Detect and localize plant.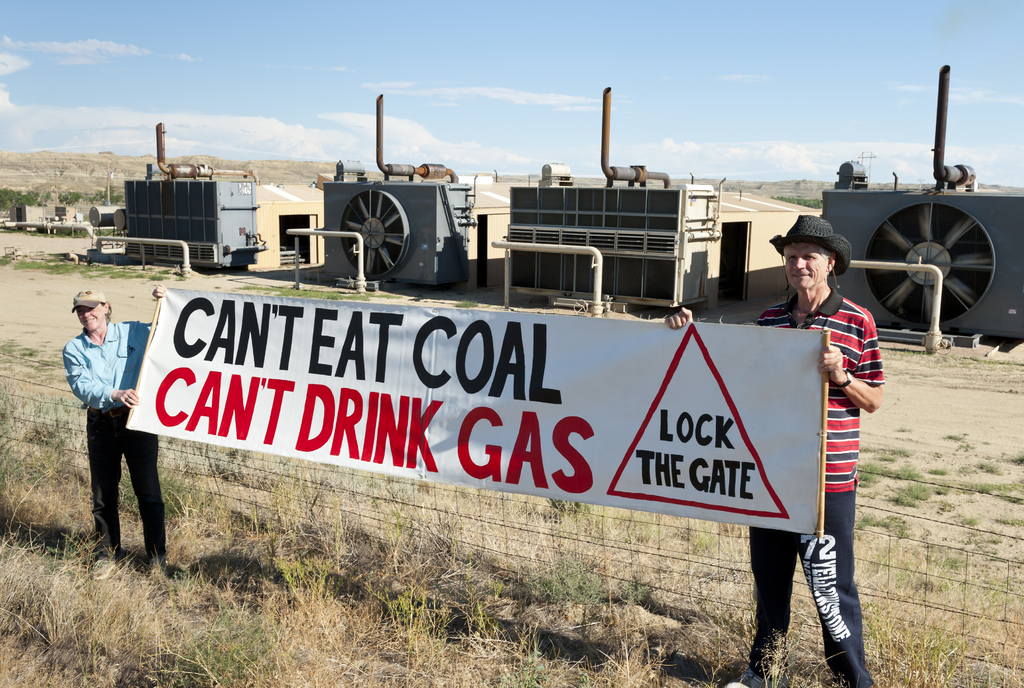
Localized at (952,441,977,450).
